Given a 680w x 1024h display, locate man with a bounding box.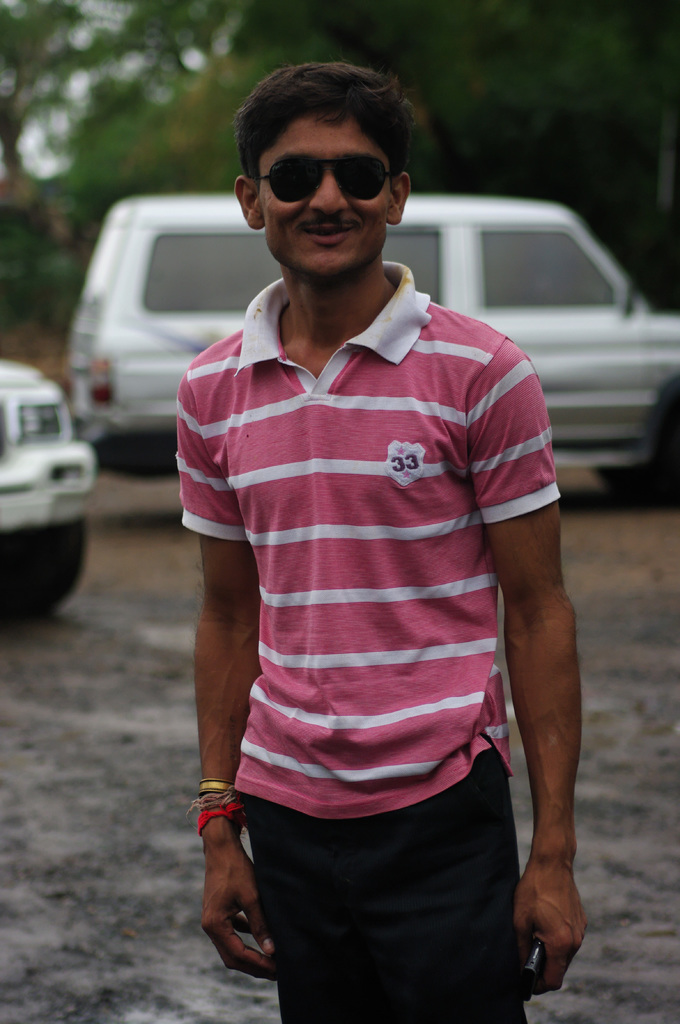
Located: x1=165 y1=69 x2=585 y2=1023.
